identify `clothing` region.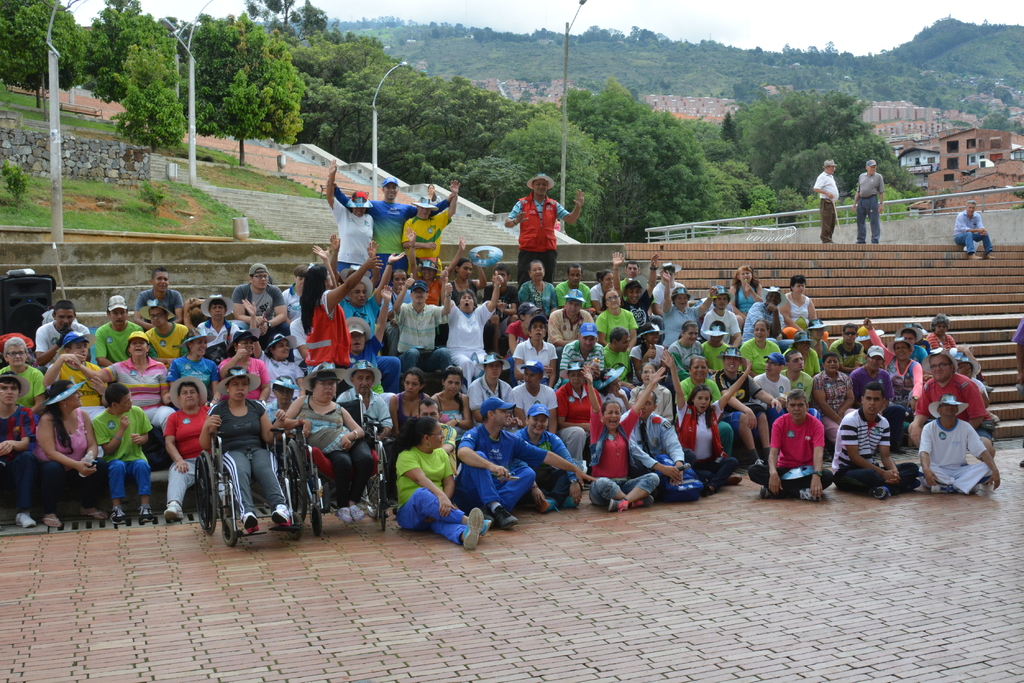
Region: Rect(511, 380, 559, 415).
